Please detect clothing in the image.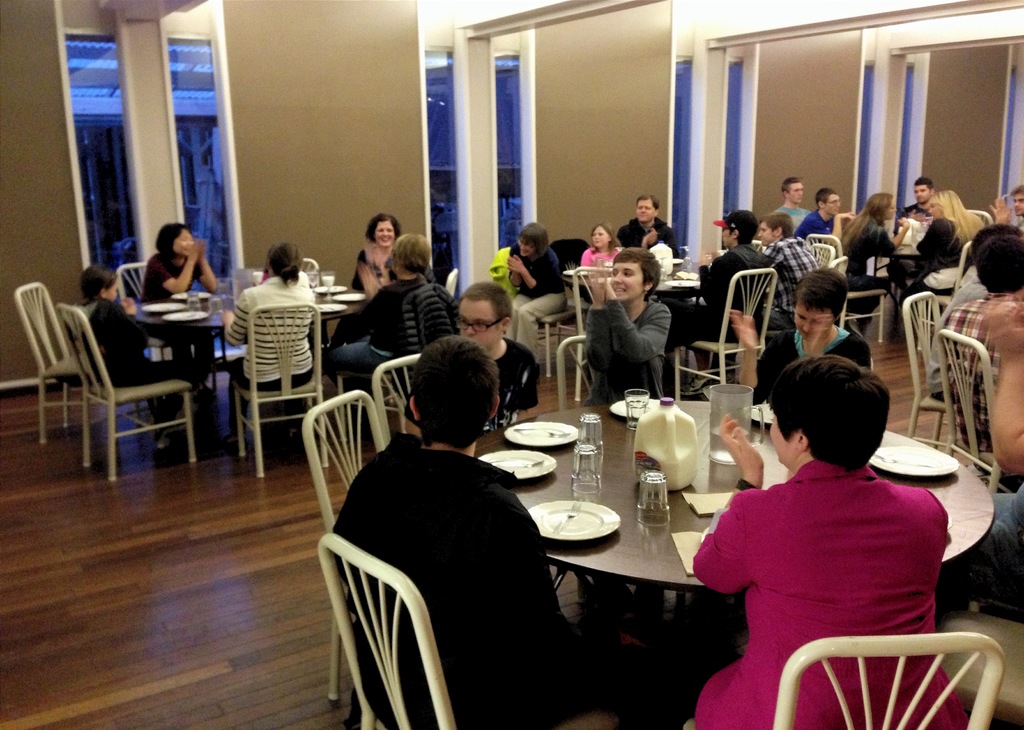
[x1=886, y1=203, x2=936, y2=305].
